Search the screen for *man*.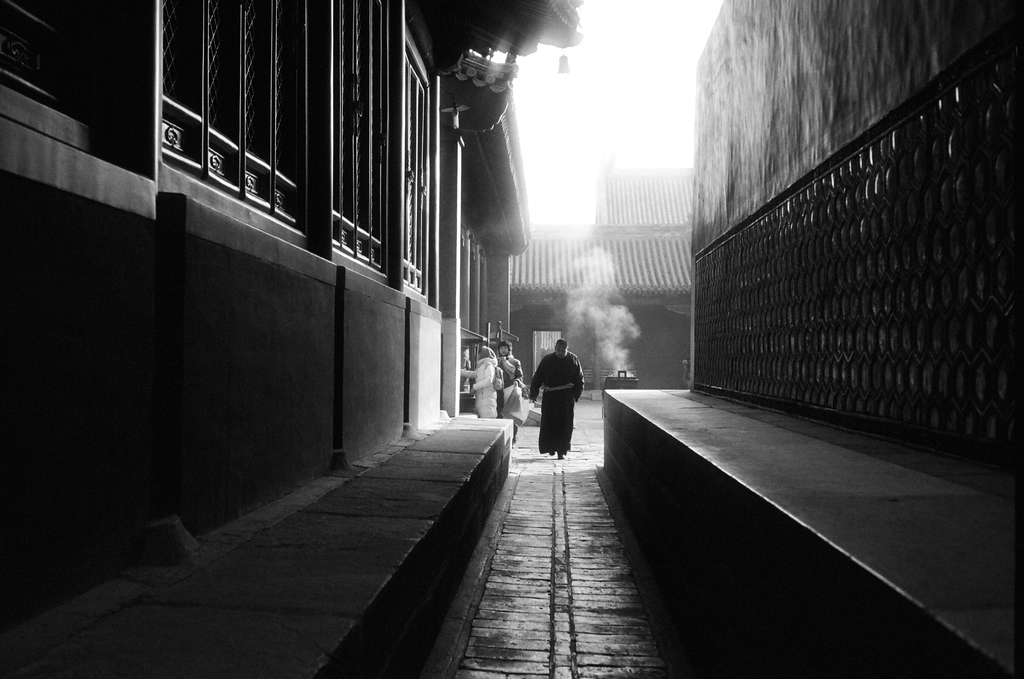
Found at BBox(528, 340, 585, 459).
